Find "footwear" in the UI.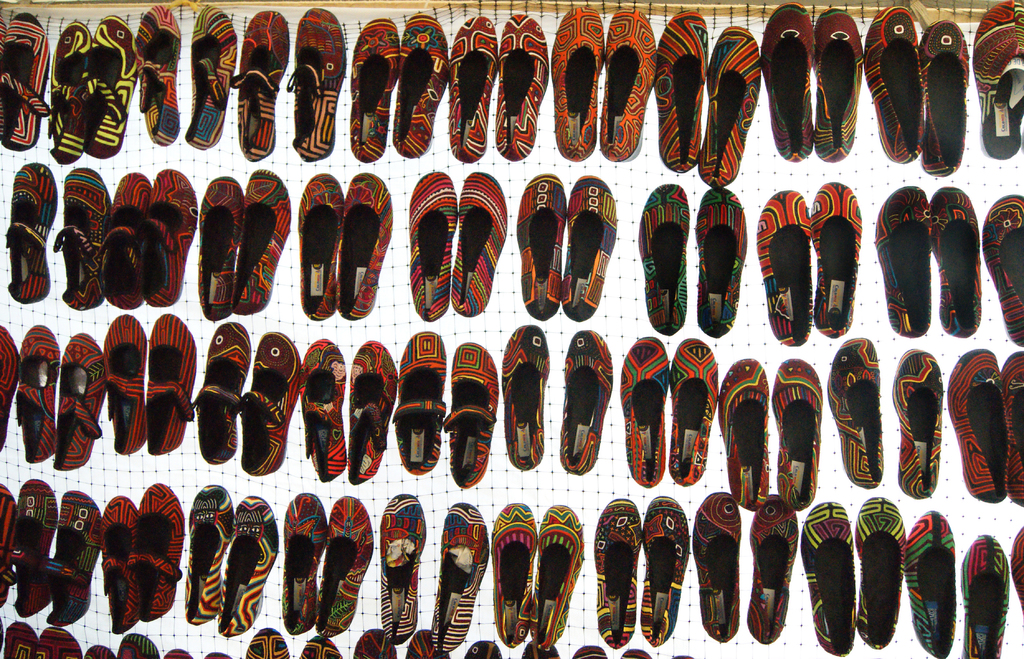
UI element at {"x1": 0, "y1": 483, "x2": 18, "y2": 607}.
